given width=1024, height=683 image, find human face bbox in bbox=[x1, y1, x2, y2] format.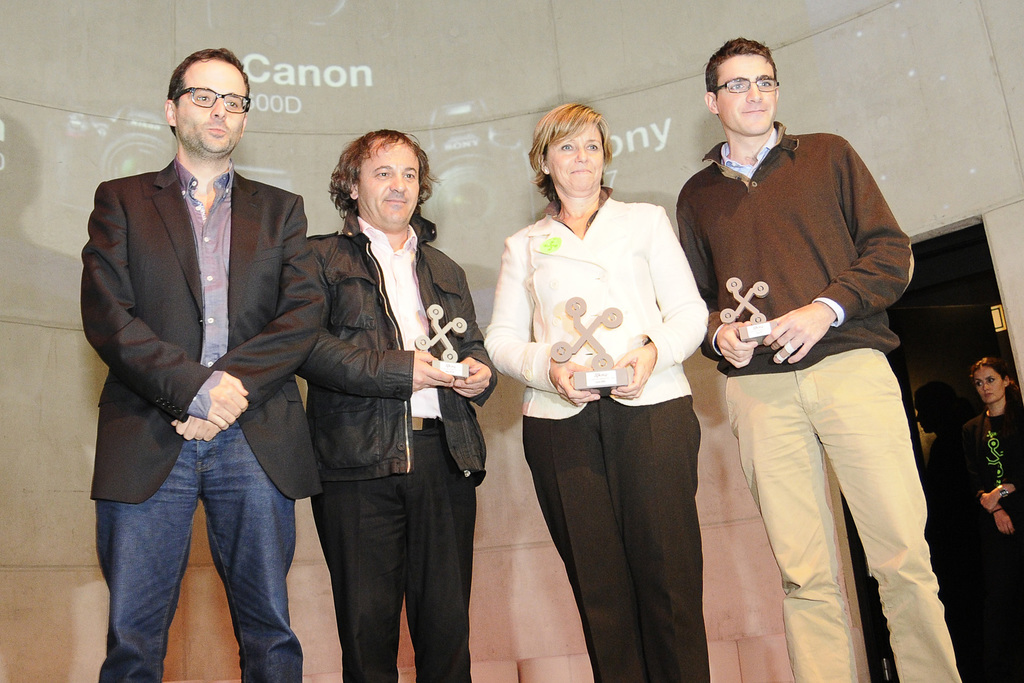
bbox=[715, 55, 780, 138].
